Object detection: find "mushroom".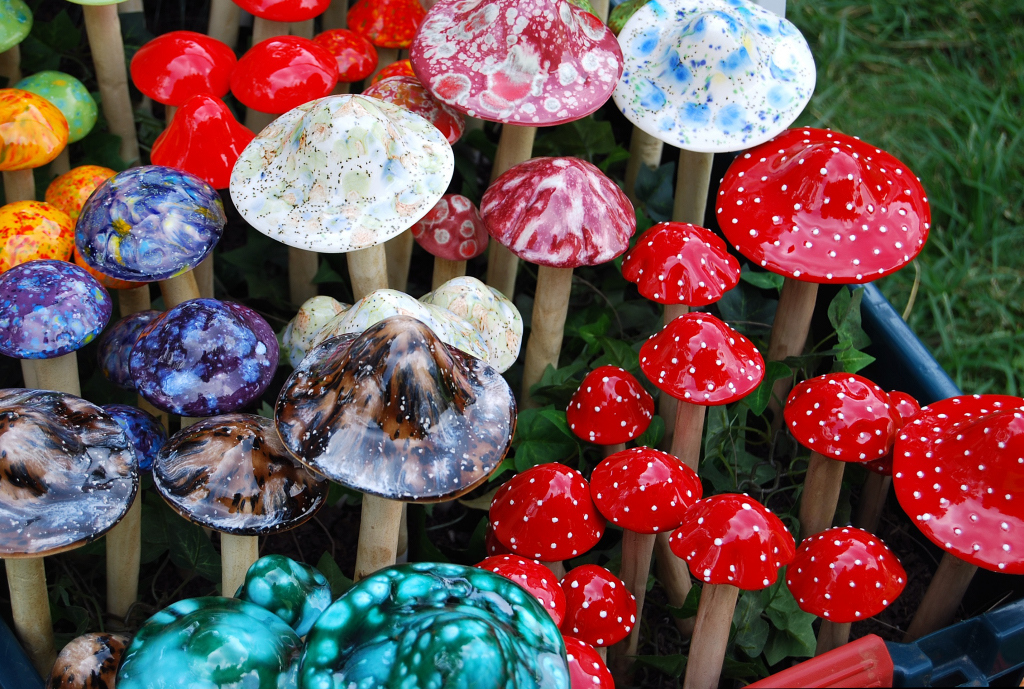
0, 89, 66, 170.
